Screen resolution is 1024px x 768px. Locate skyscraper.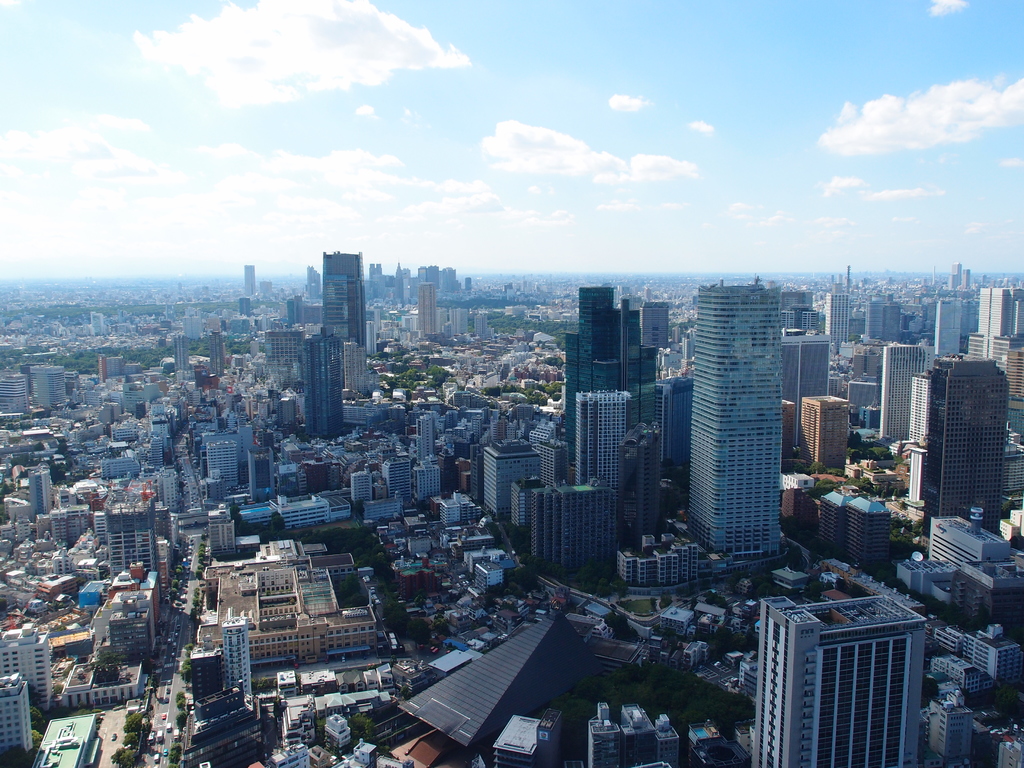
(left=751, top=590, right=923, bottom=767).
